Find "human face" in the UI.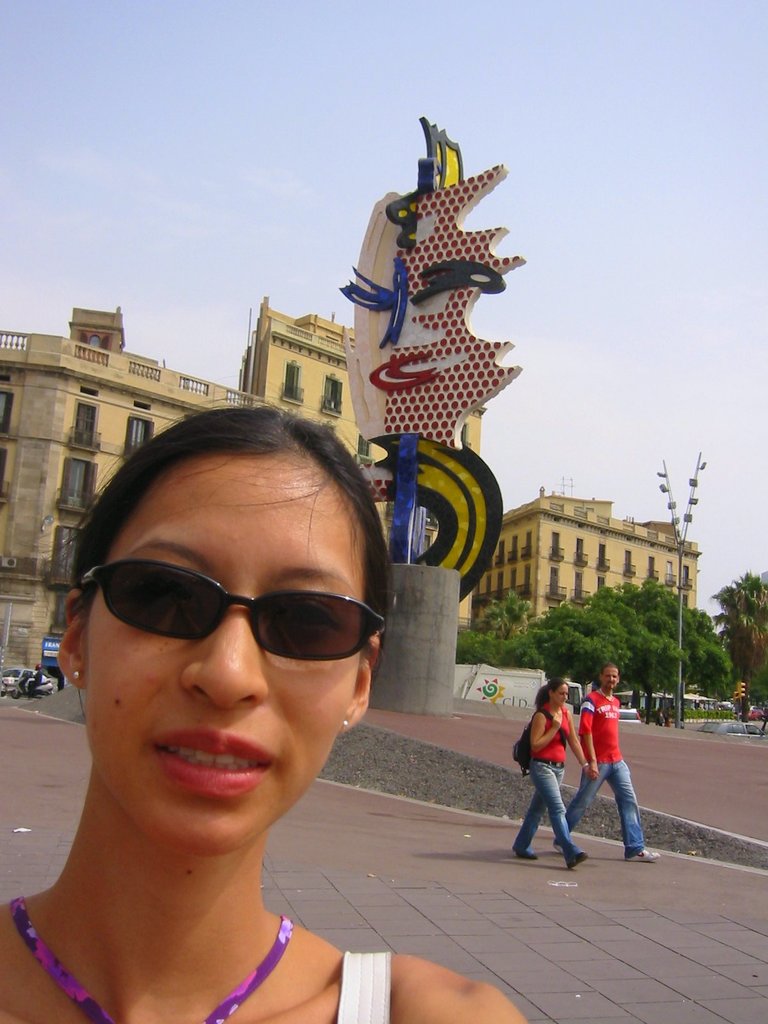
UI element at (556,687,568,706).
